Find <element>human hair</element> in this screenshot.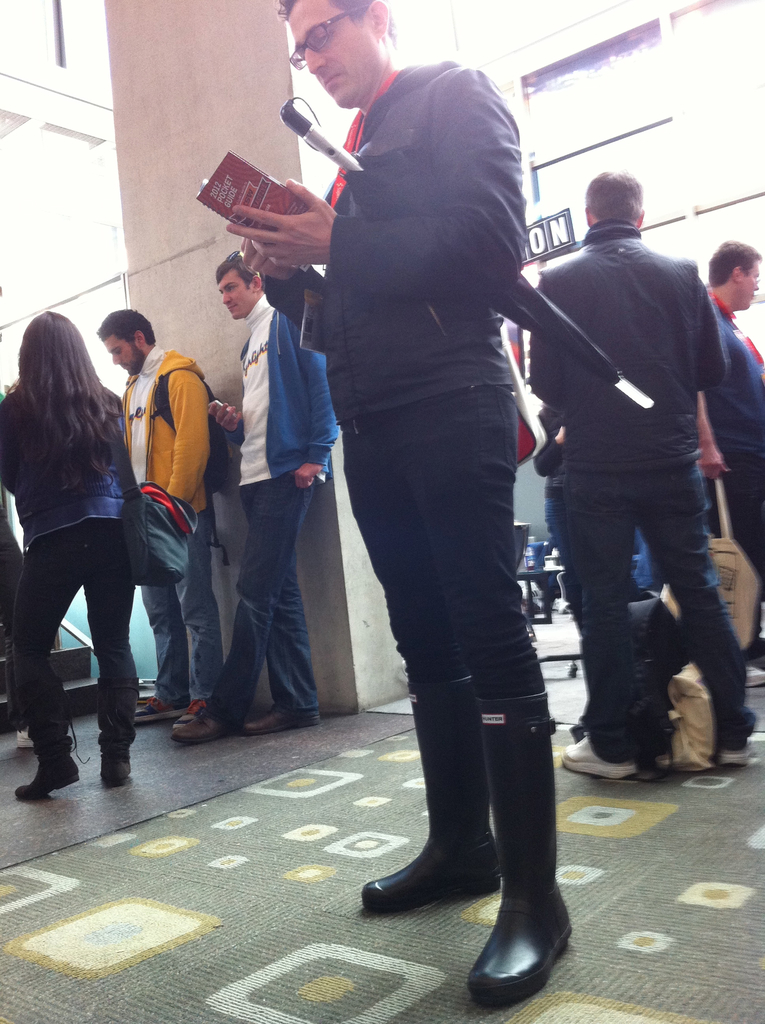
The bounding box for <element>human hair</element> is locate(214, 253, 268, 291).
